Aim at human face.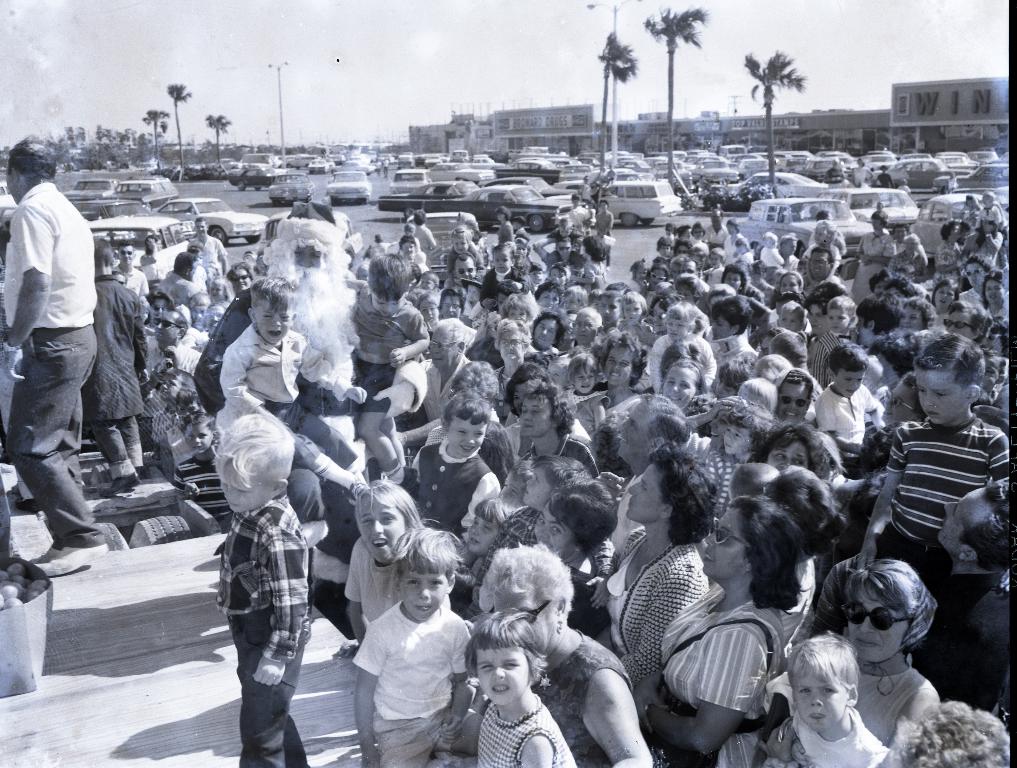
Aimed at 662, 371, 701, 409.
